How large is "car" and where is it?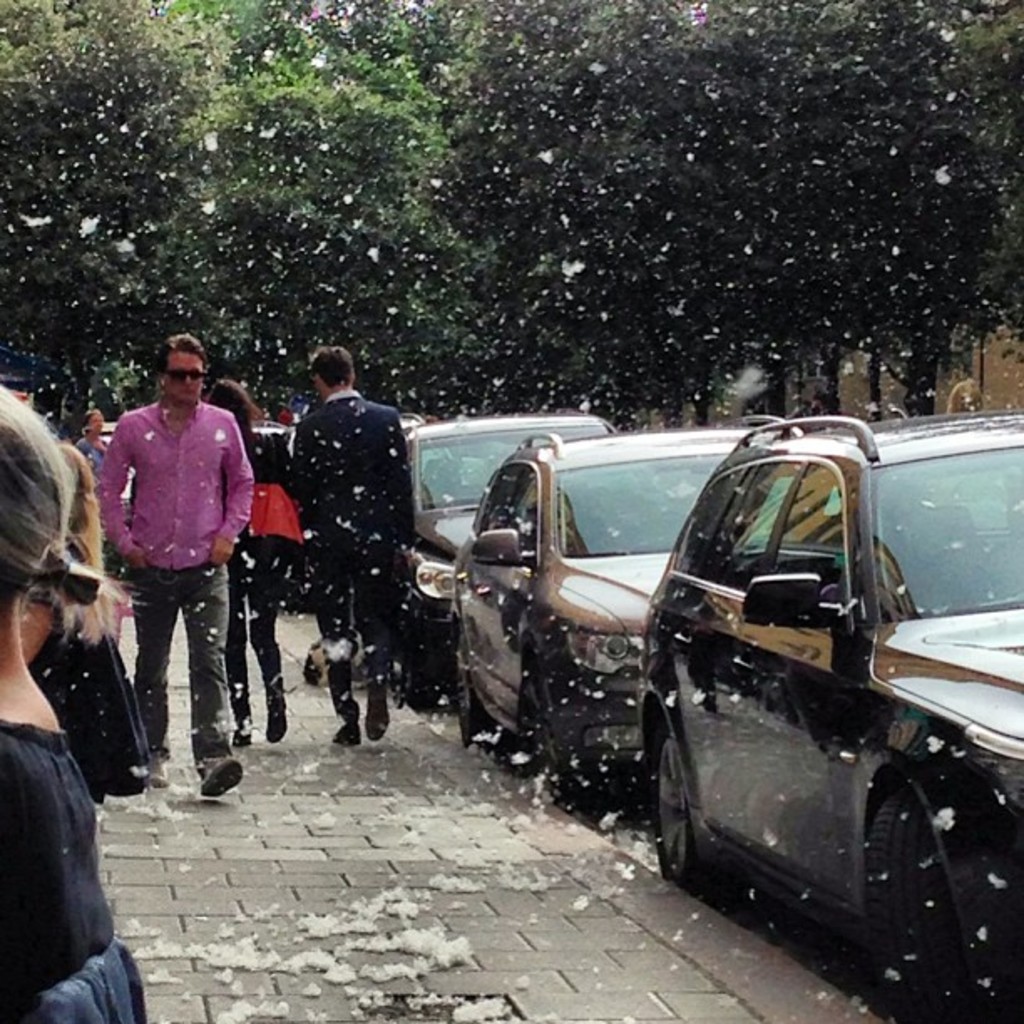
Bounding box: bbox(393, 408, 658, 694).
